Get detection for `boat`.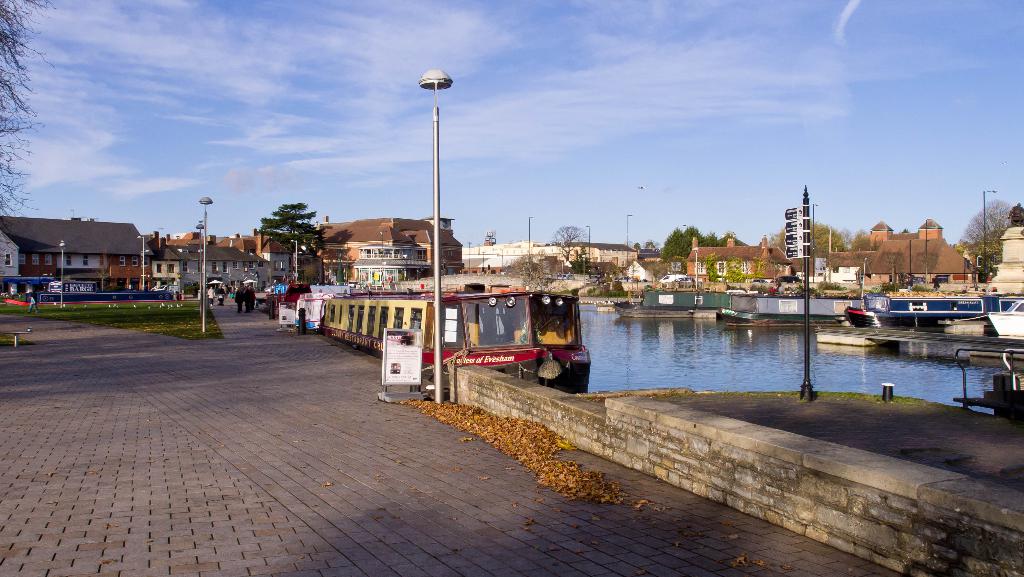
Detection: 711/295/850/318.
